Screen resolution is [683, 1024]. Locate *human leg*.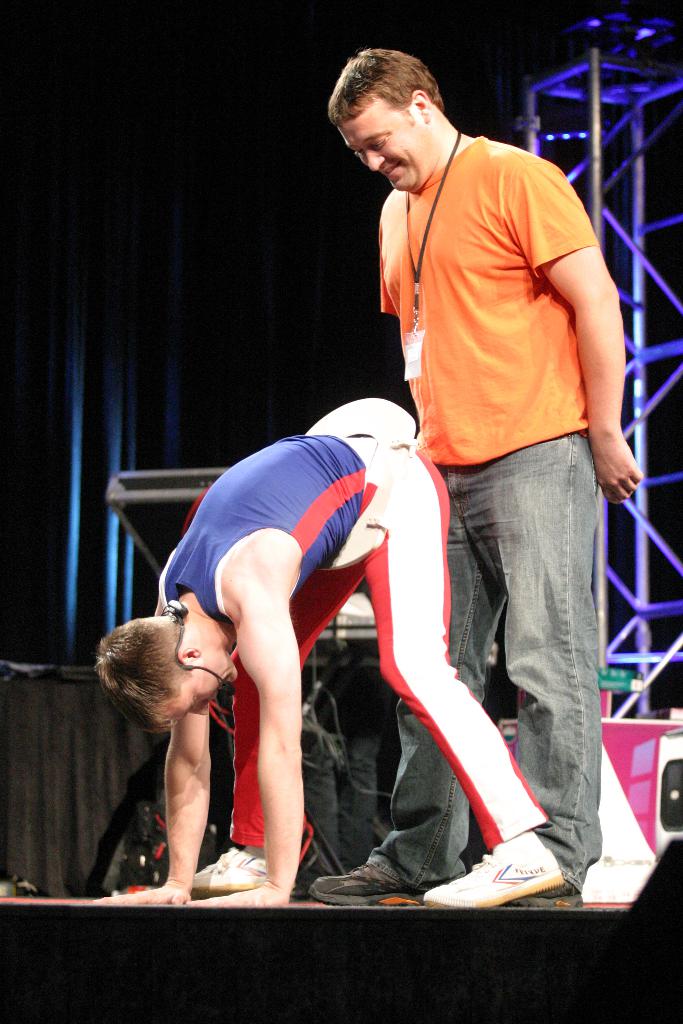
{"x1": 315, "y1": 463, "x2": 506, "y2": 902}.
